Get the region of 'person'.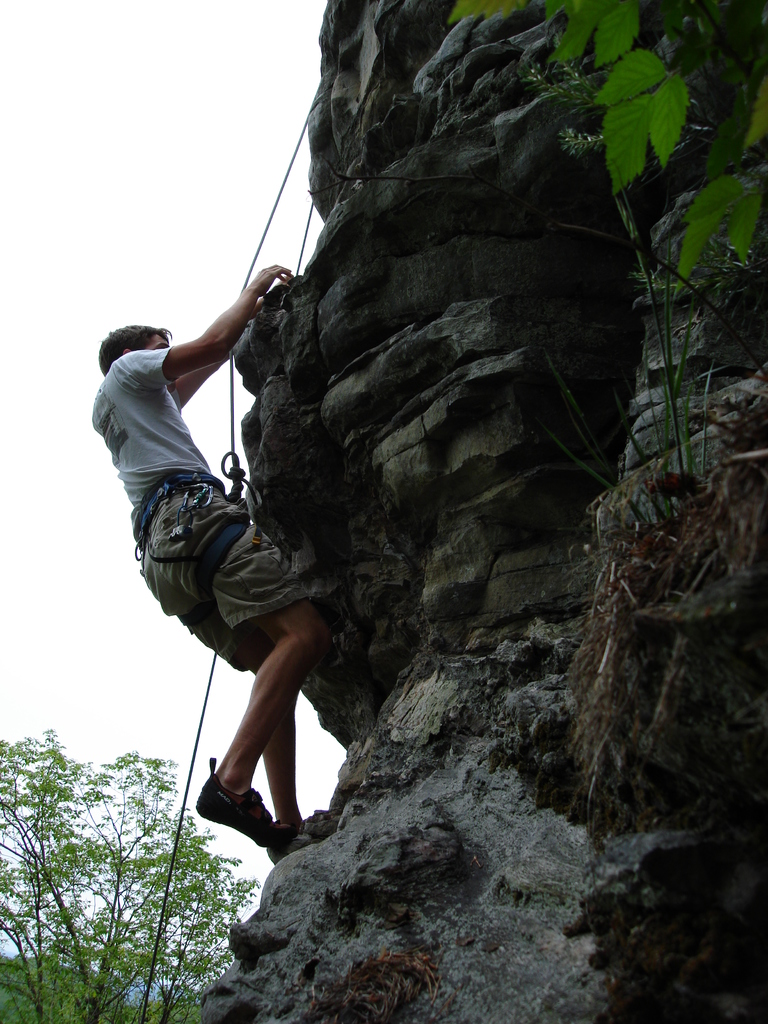
<box>88,260,296,848</box>.
